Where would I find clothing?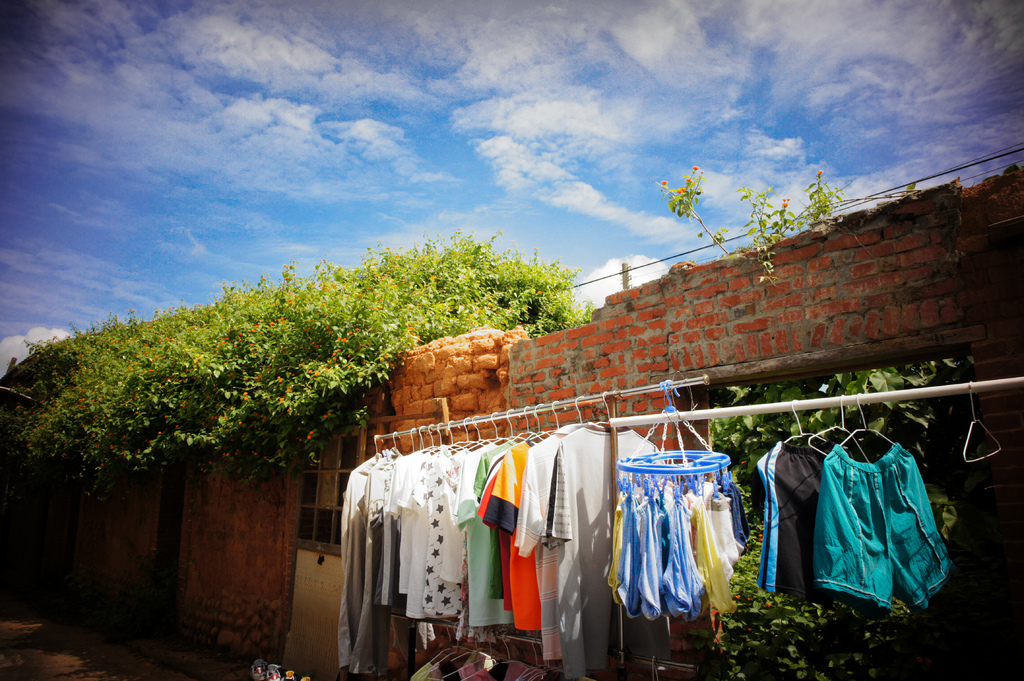
At (x1=753, y1=438, x2=894, y2=603).
